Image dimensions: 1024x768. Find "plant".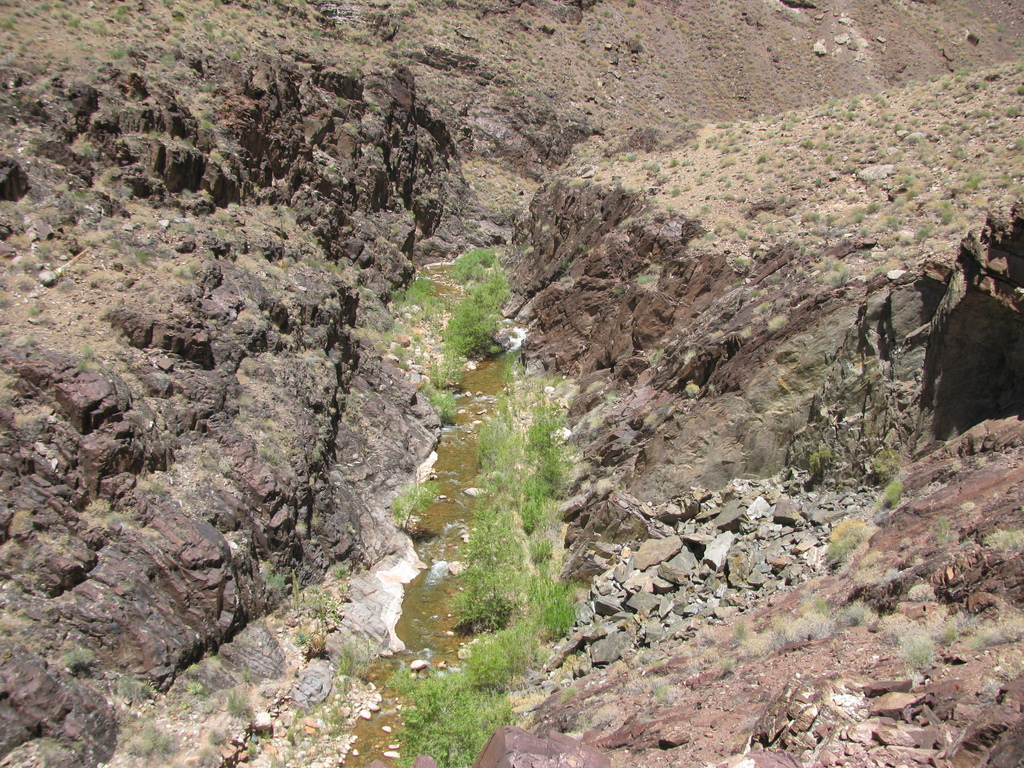
(x1=615, y1=282, x2=627, y2=296).
